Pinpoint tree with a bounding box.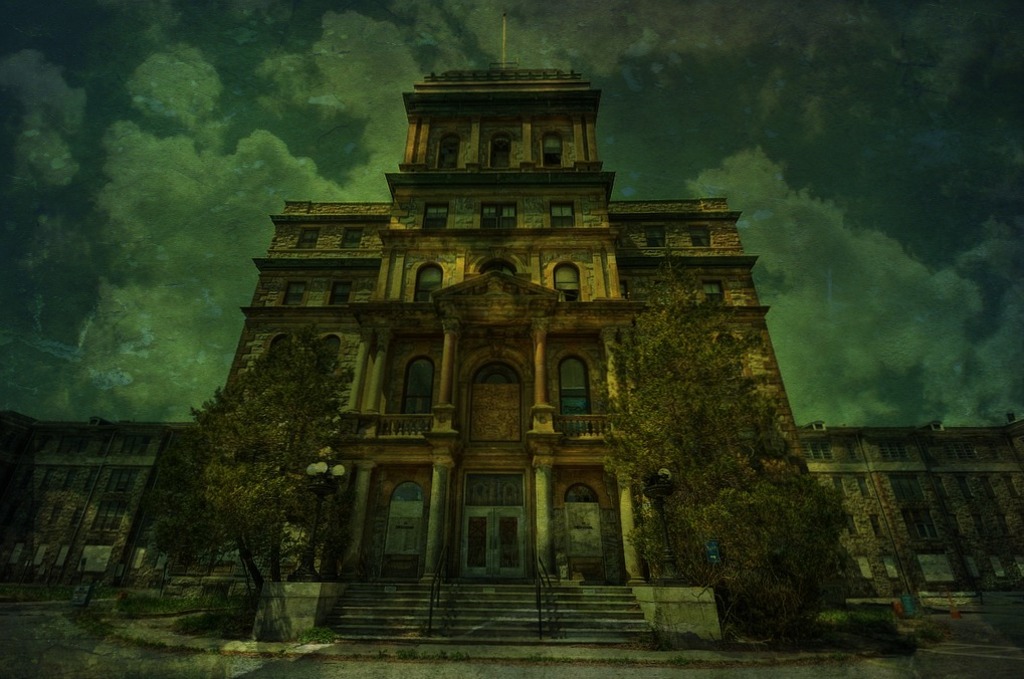
(left=603, top=248, right=850, bottom=645).
